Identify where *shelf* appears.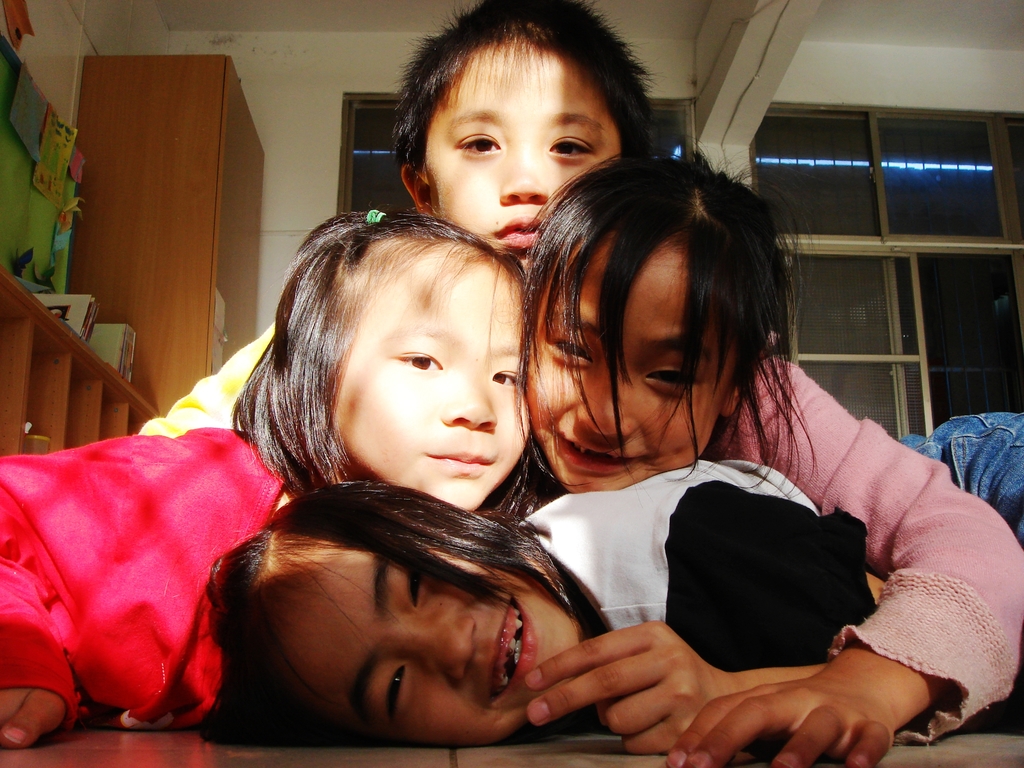
Appears at 0/296/29/462.
